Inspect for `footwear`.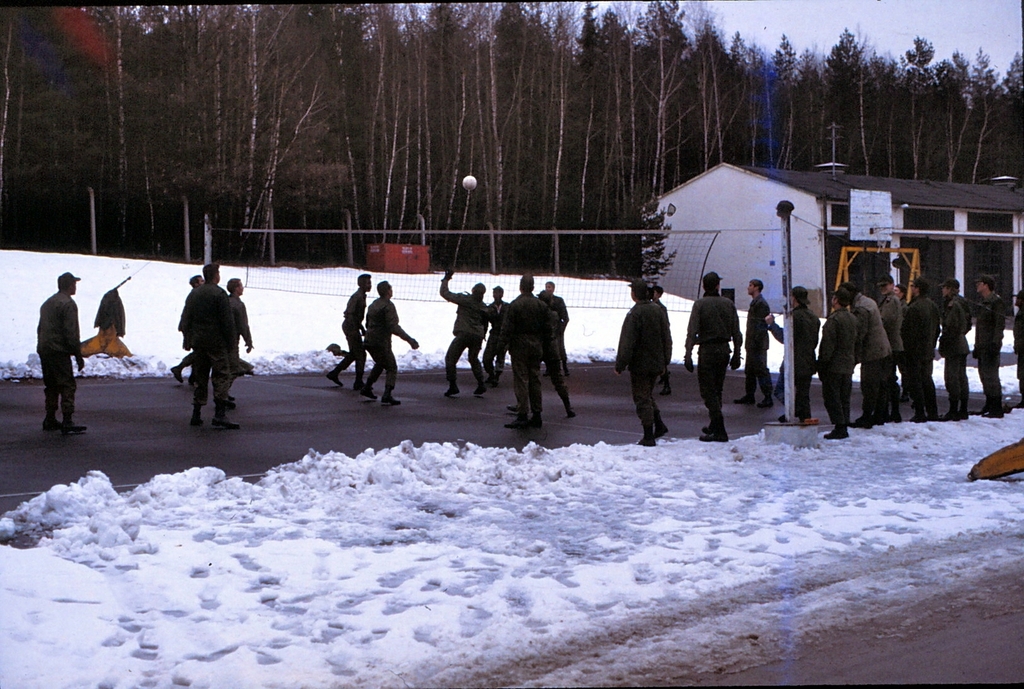
Inspection: crop(955, 410, 968, 422).
